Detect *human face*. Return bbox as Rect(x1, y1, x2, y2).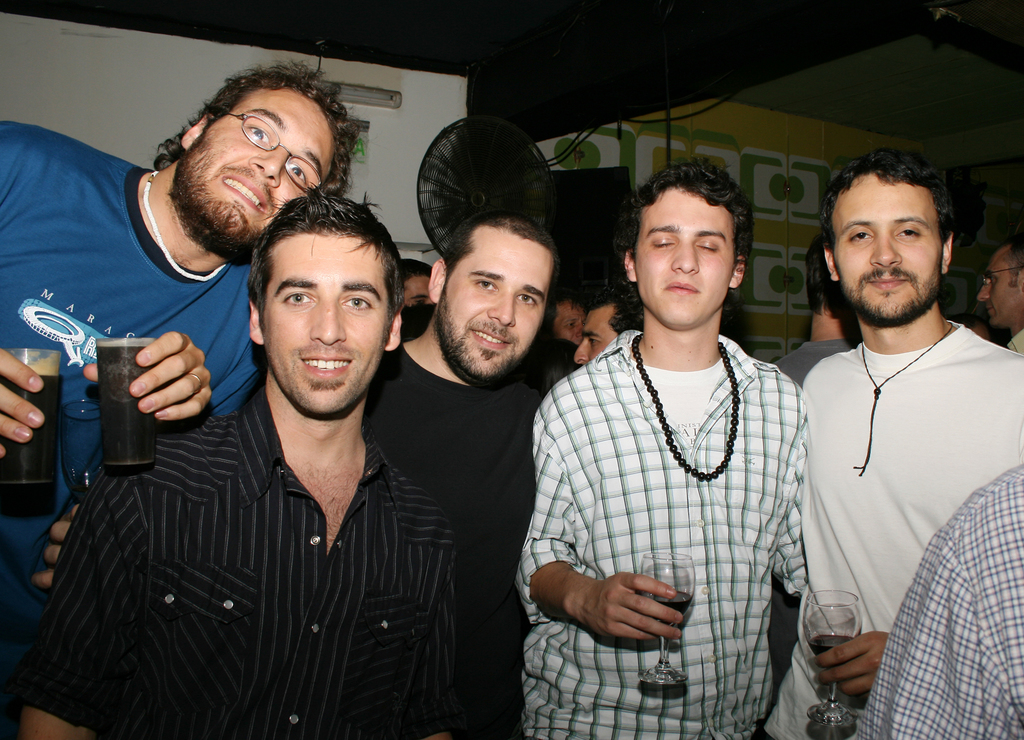
Rect(638, 185, 735, 314).
